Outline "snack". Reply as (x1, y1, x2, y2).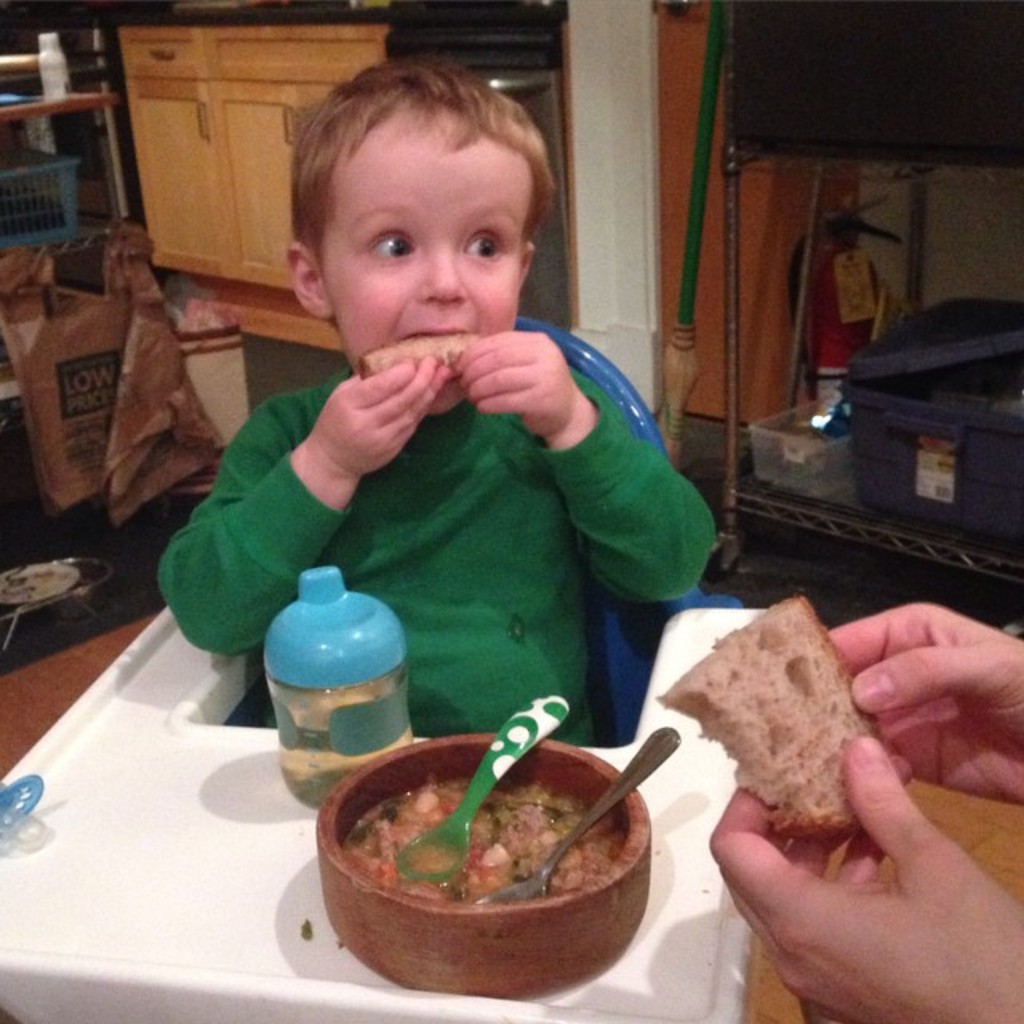
(650, 594, 912, 816).
